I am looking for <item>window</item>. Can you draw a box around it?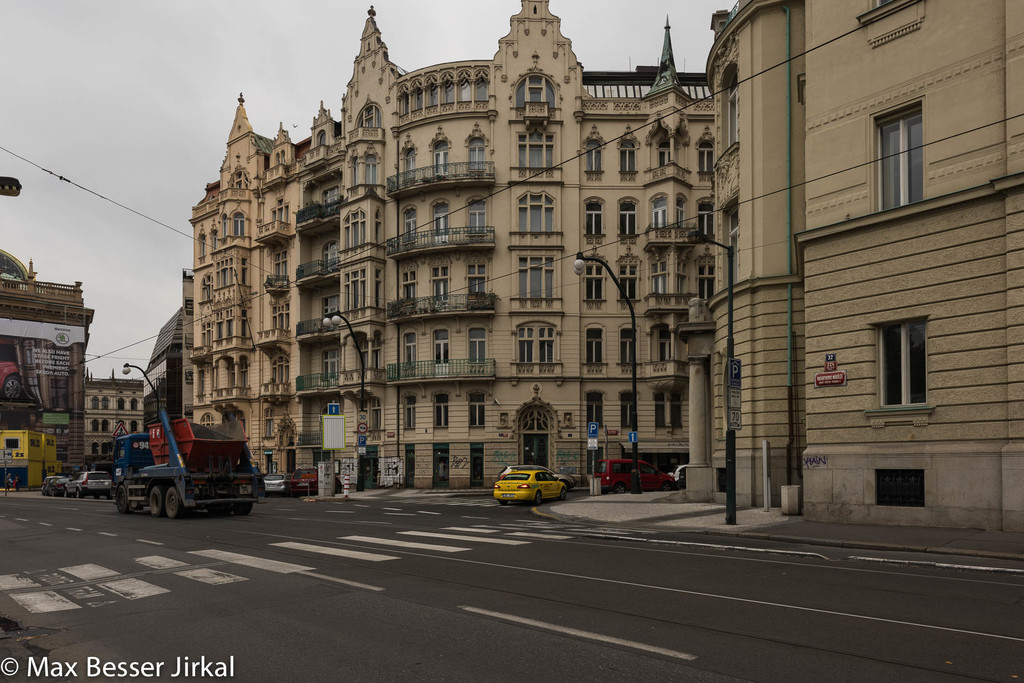
Sure, the bounding box is pyautogui.locateOnScreen(585, 198, 606, 243).
